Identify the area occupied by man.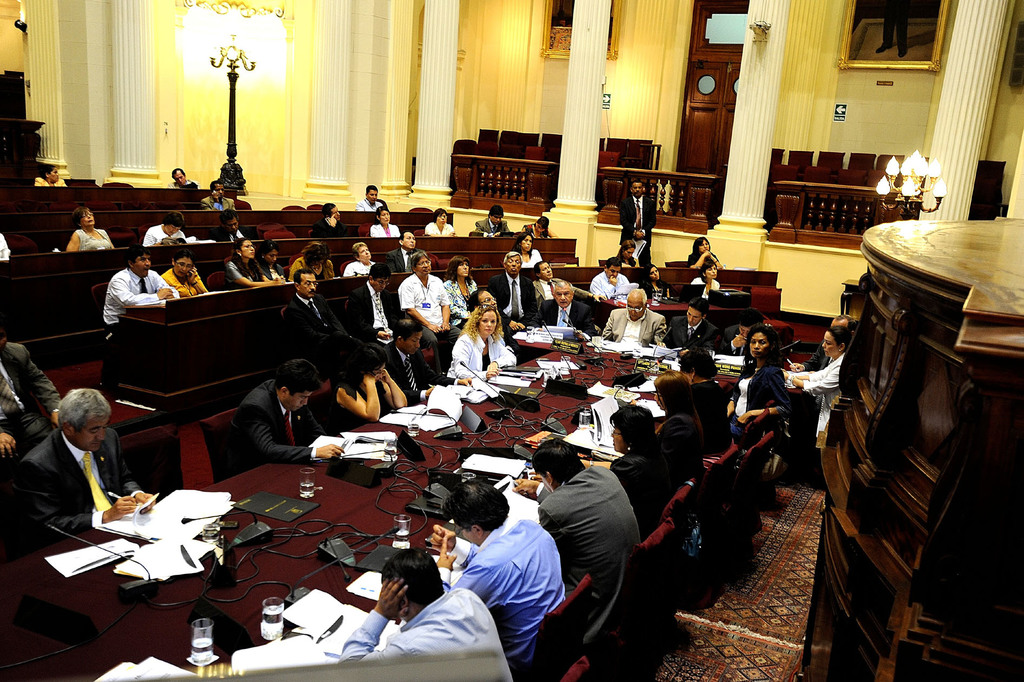
Area: 166,167,193,188.
